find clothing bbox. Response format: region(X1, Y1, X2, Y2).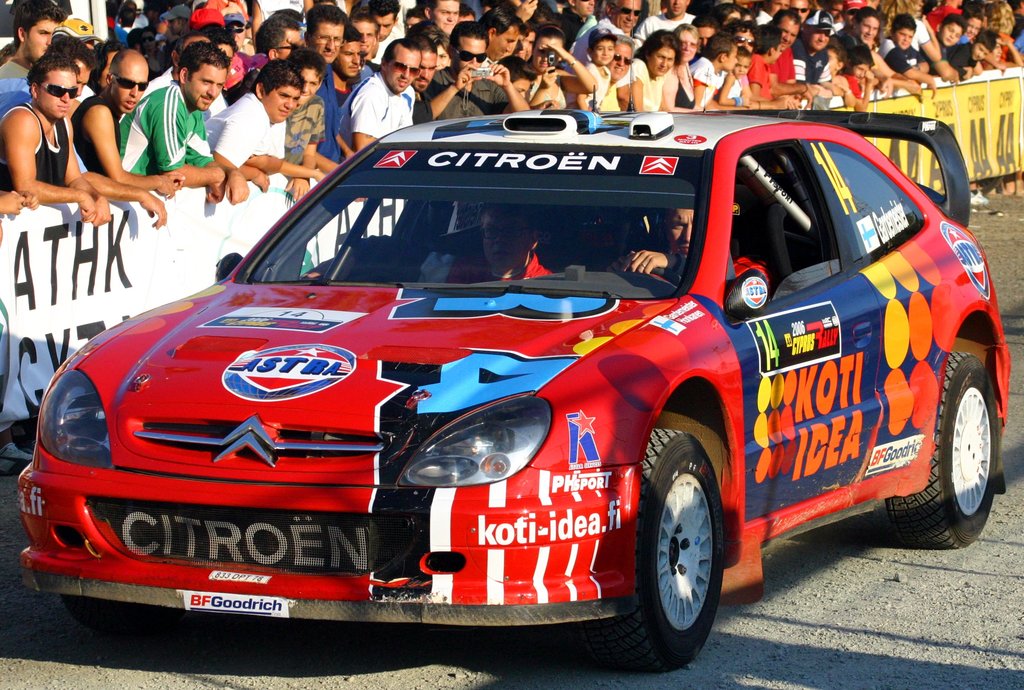
region(429, 65, 507, 119).
